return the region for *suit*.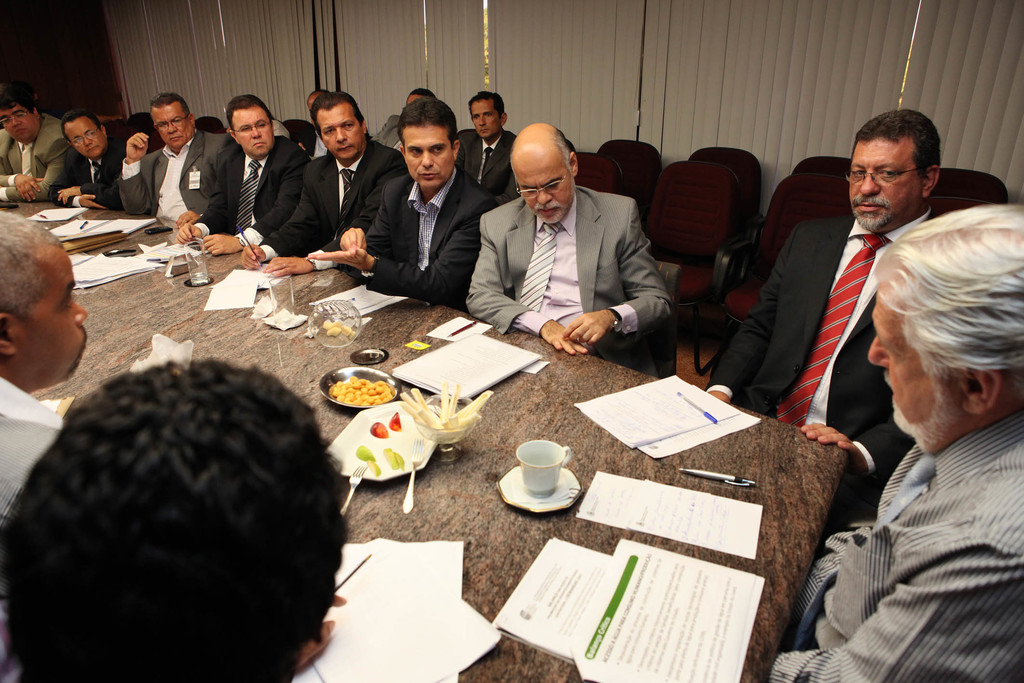
<region>52, 136, 116, 210</region>.
